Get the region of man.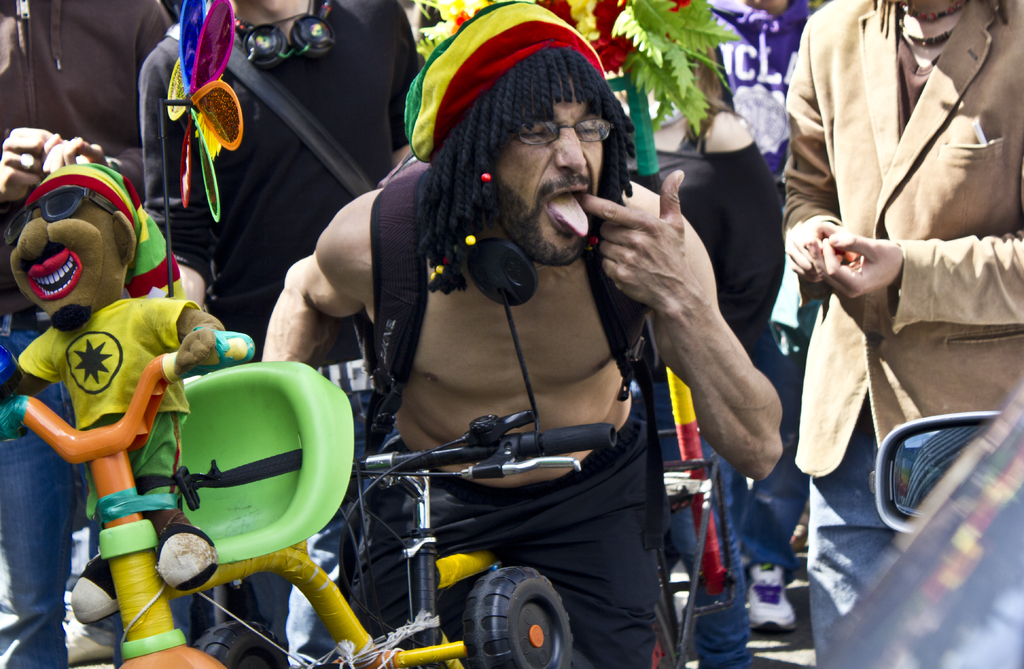
703:0:832:195.
